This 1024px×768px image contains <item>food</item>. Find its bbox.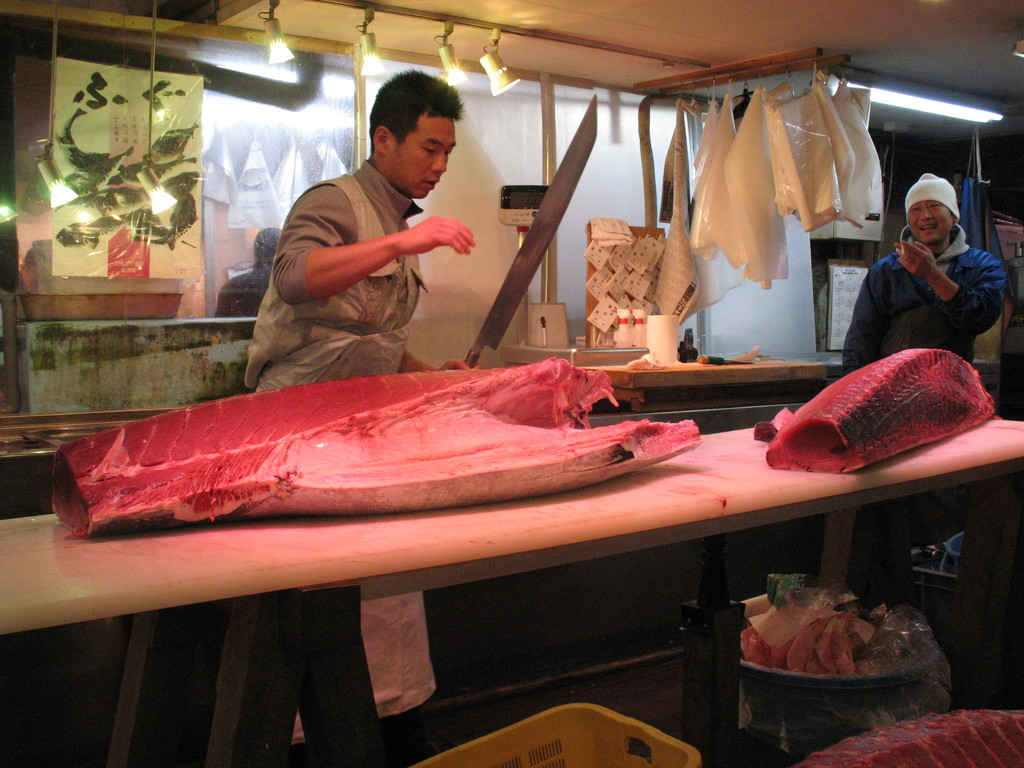
<box>49,357,696,537</box>.
